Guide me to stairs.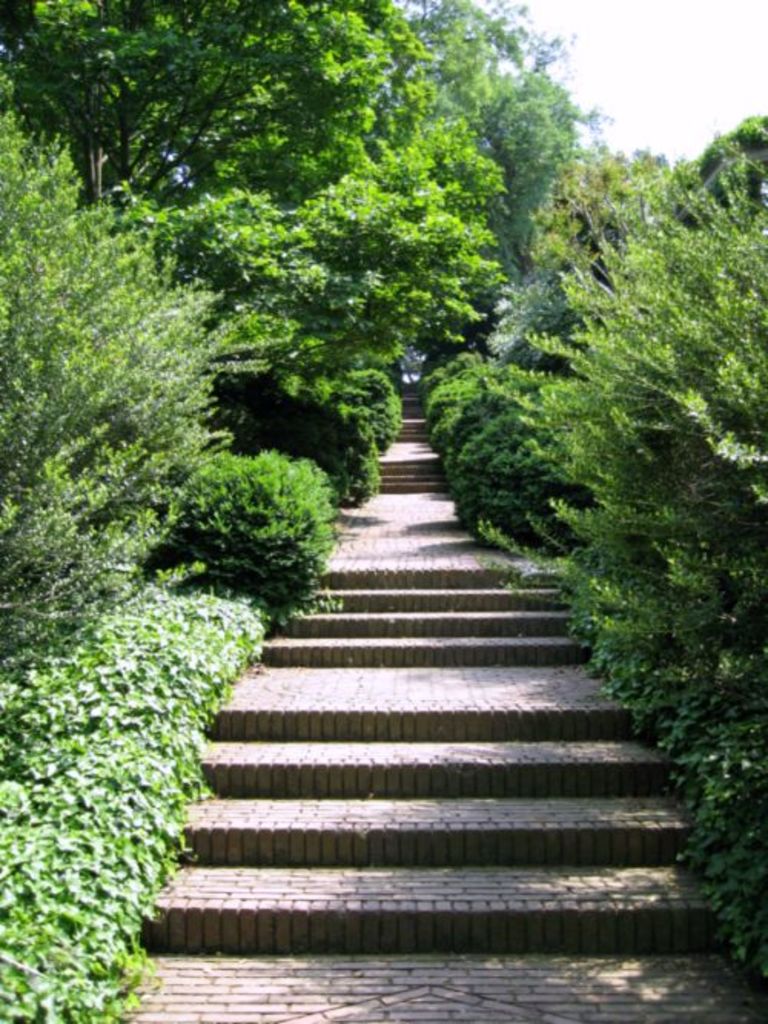
Guidance: 376, 462, 450, 494.
